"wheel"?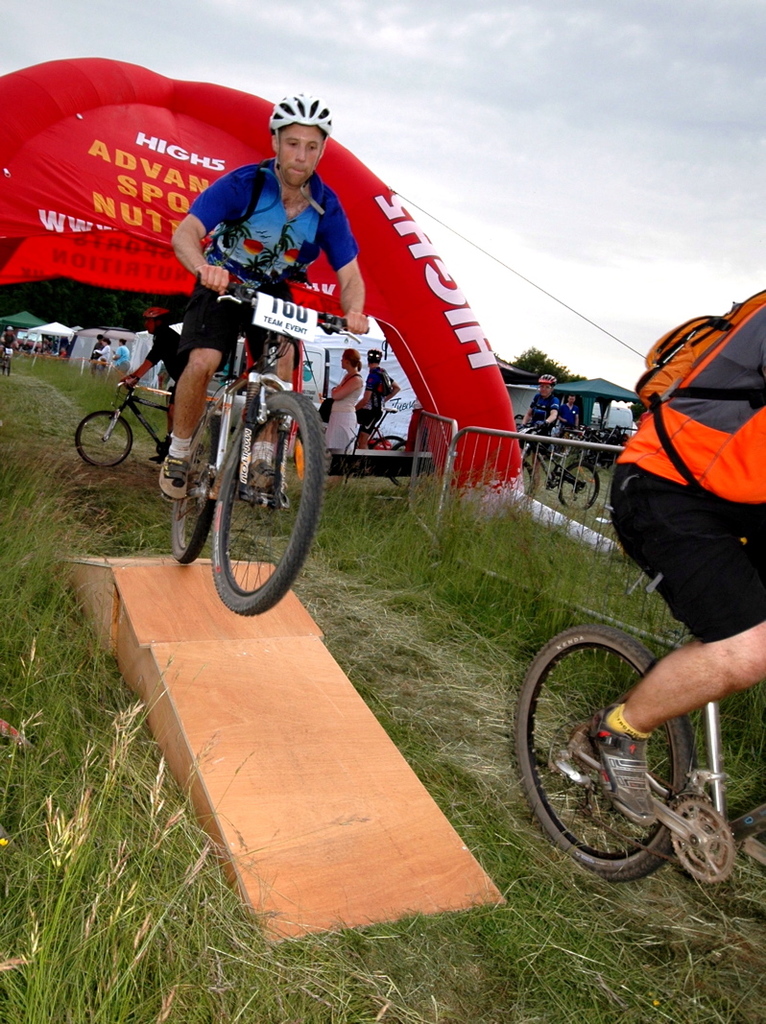
x1=392 y1=439 x2=404 y2=491
